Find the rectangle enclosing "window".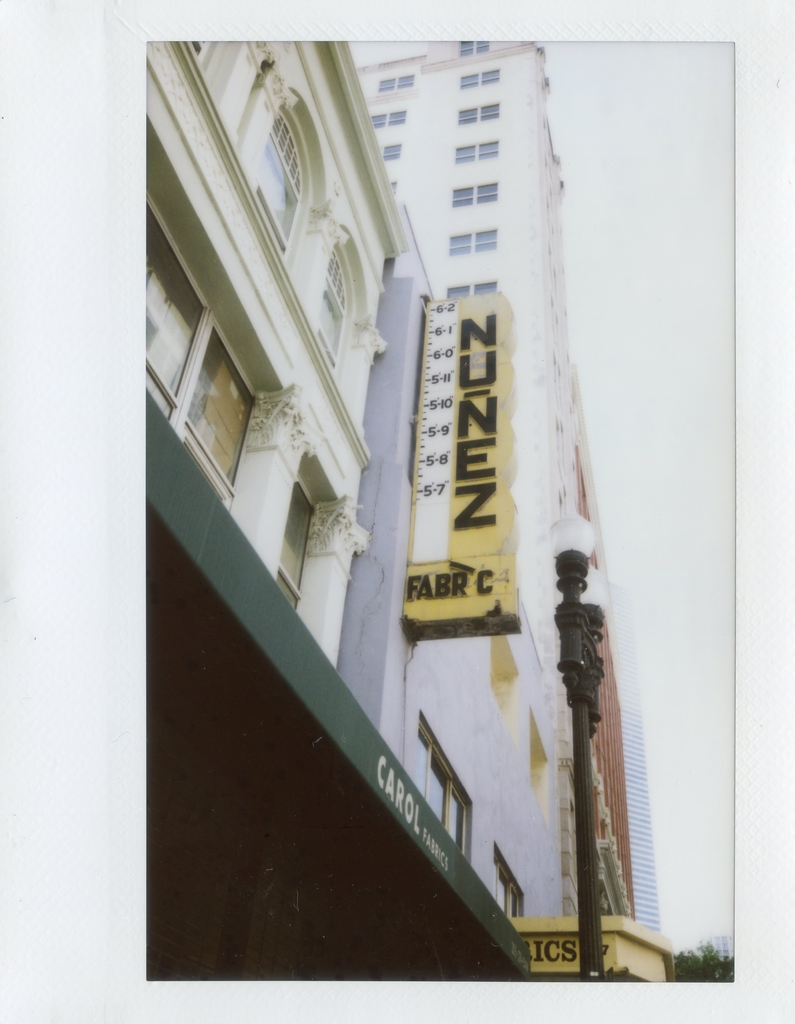
445:280:499:296.
